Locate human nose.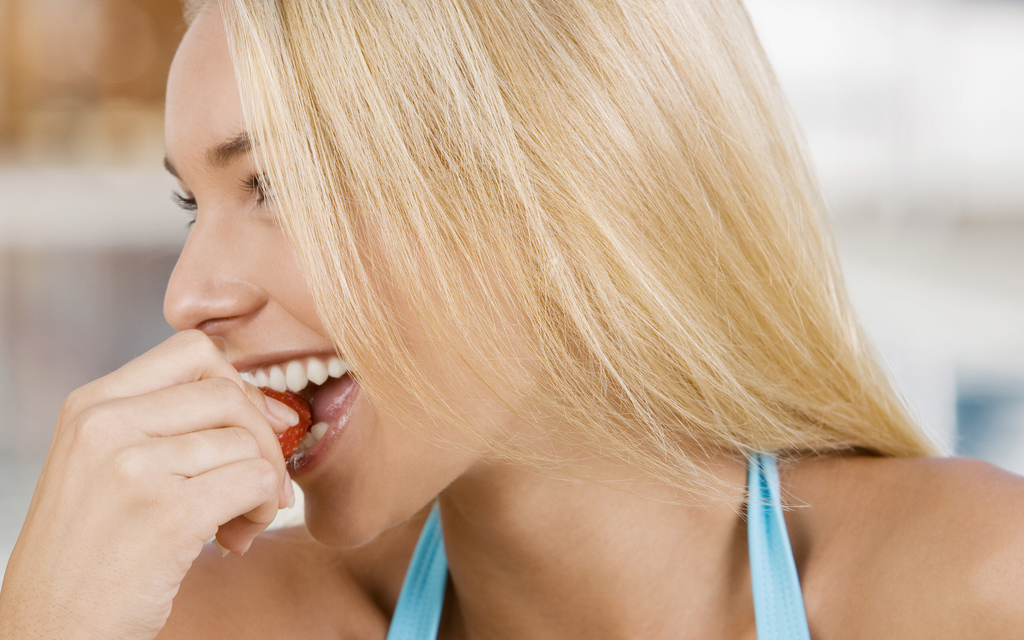
Bounding box: Rect(161, 204, 268, 339).
